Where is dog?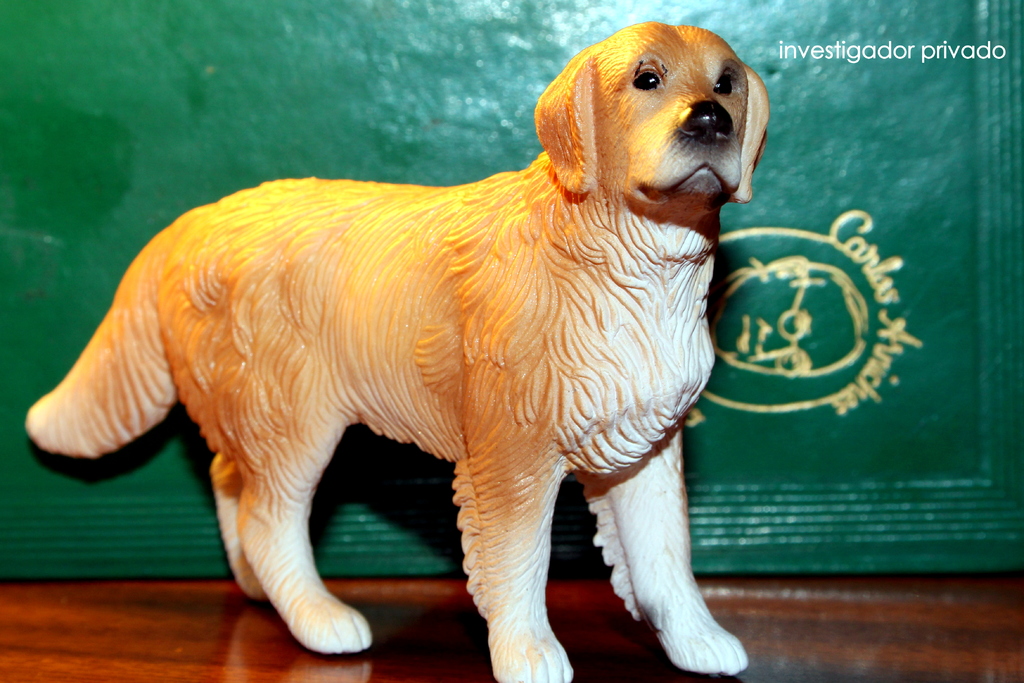
<box>22,20,772,682</box>.
